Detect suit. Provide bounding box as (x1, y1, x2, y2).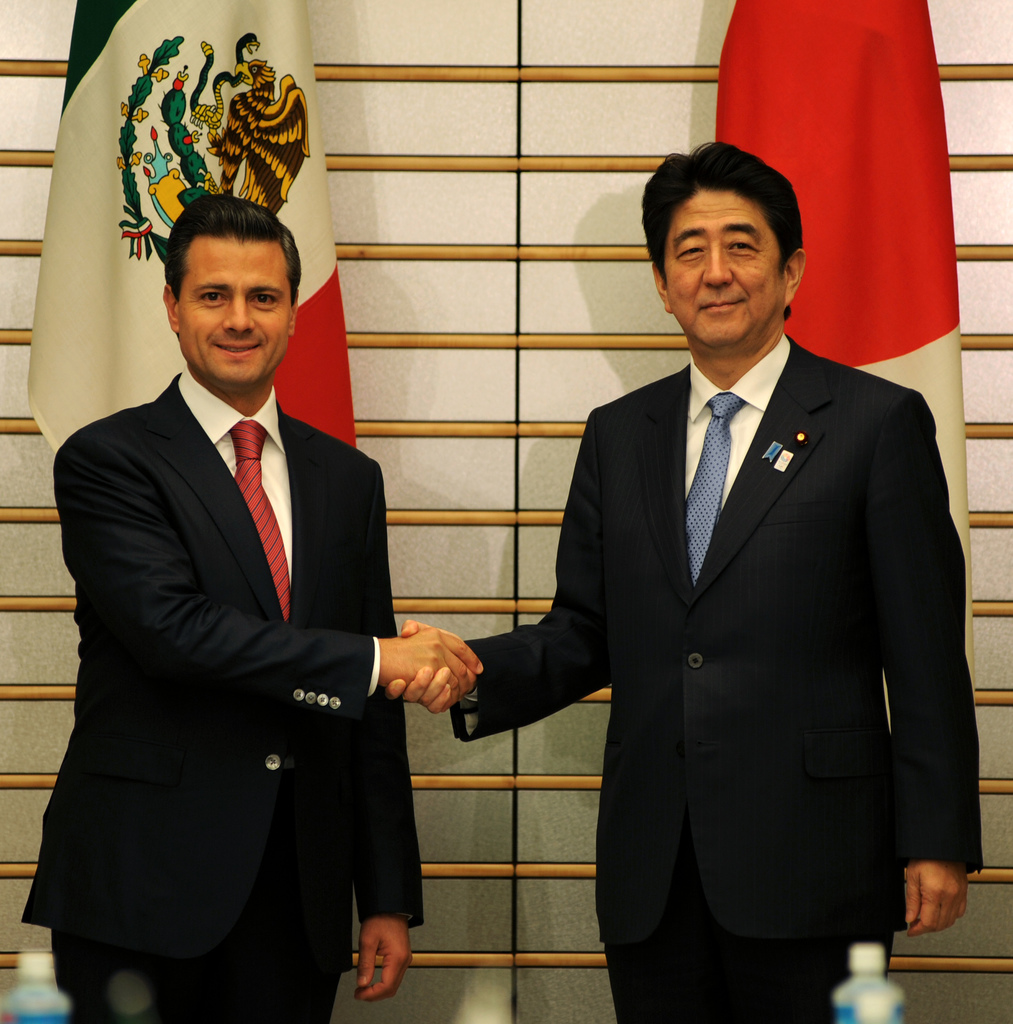
(409, 378, 985, 990).
